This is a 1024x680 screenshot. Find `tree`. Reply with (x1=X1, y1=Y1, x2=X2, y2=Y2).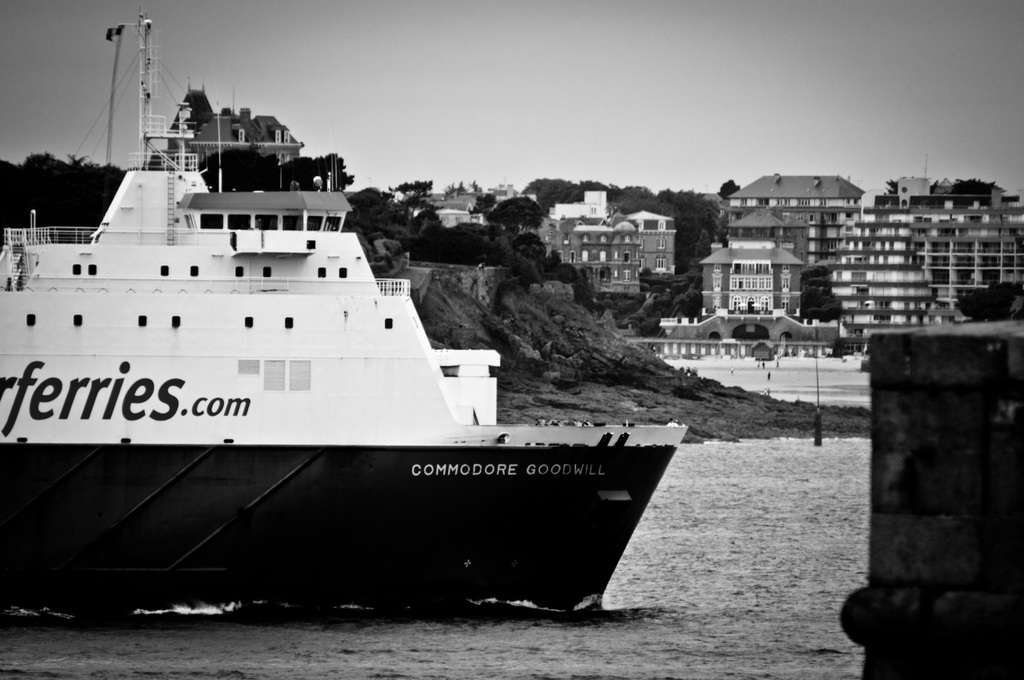
(x1=484, y1=195, x2=545, y2=238).
